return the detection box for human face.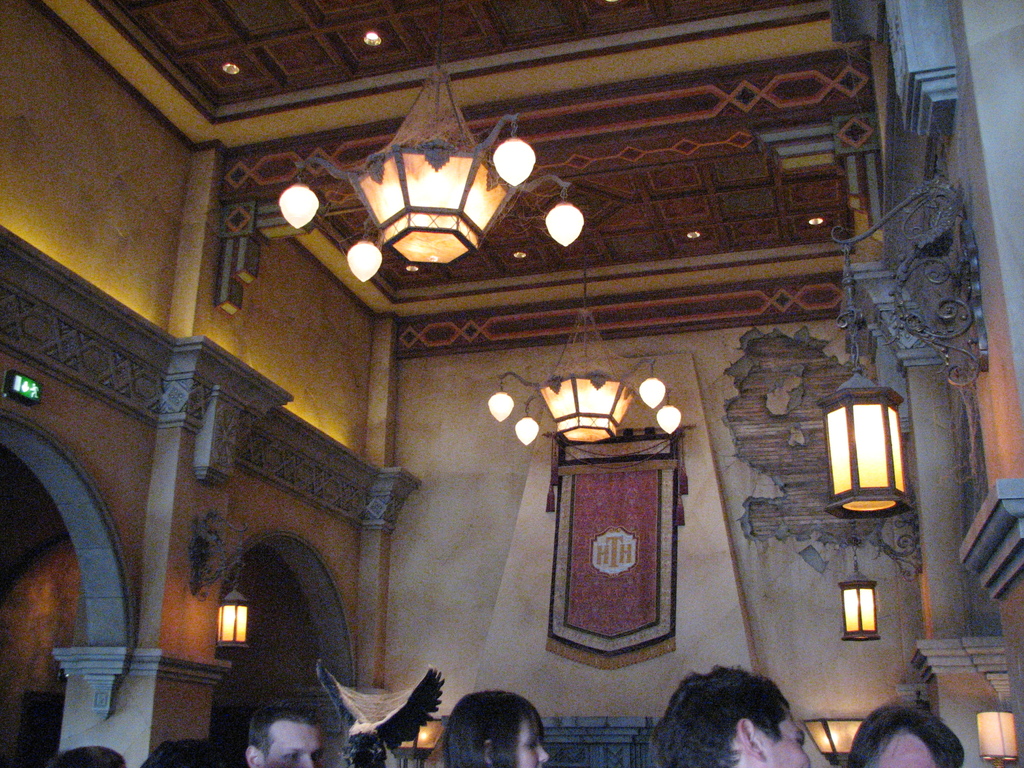
l=877, t=733, r=937, b=767.
